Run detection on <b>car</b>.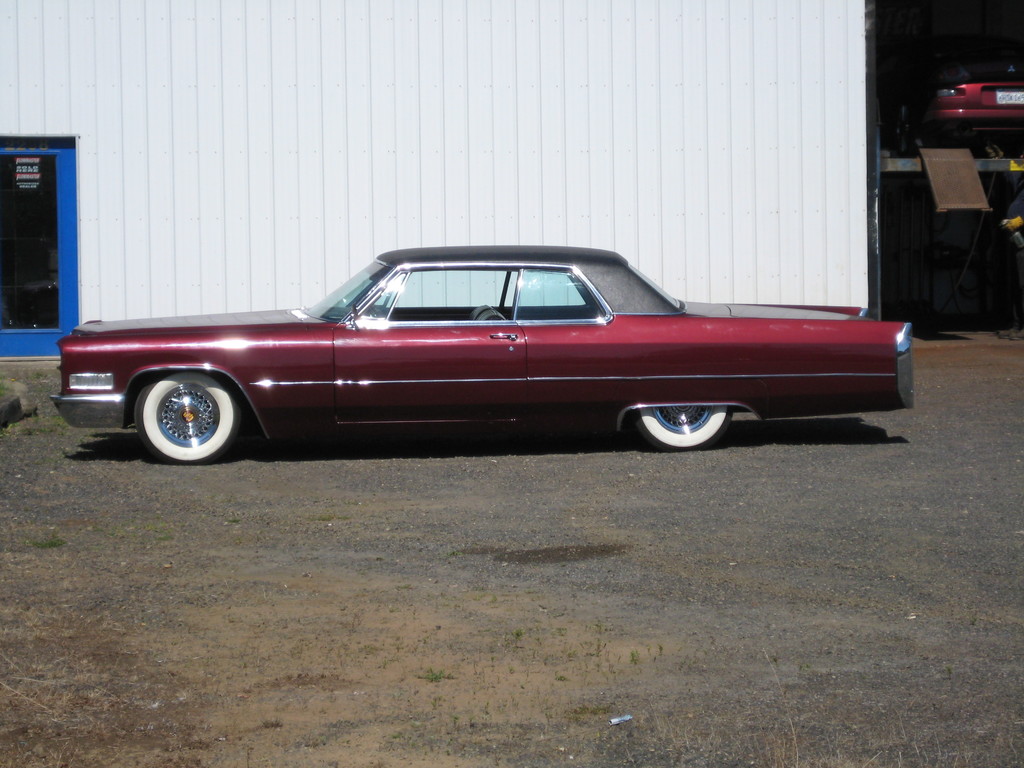
Result: 886/54/1023/152.
